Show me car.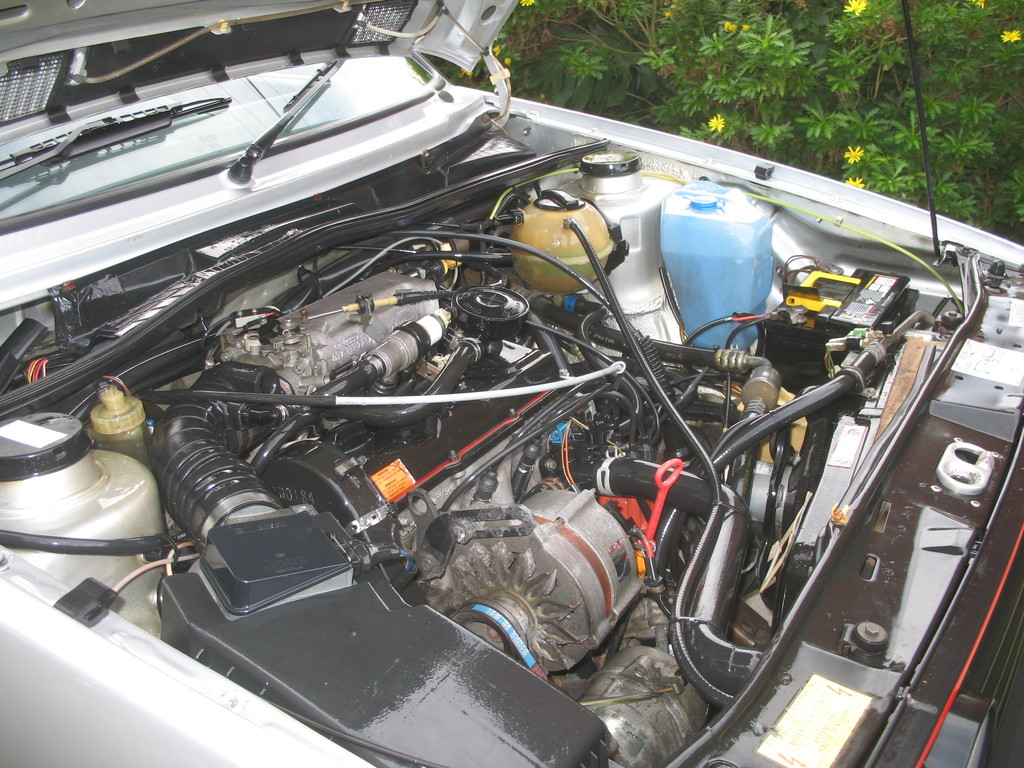
car is here: <box>19,42,1023,767</box>.
